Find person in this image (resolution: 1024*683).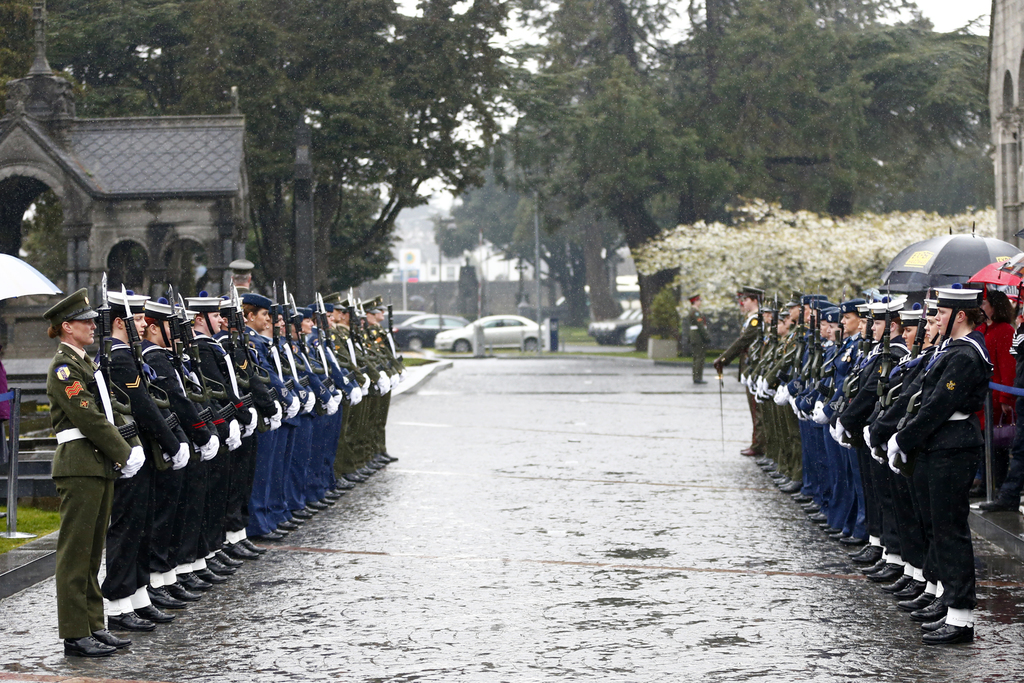
[x1=970, y1=293, x2=1017, y2=514].
